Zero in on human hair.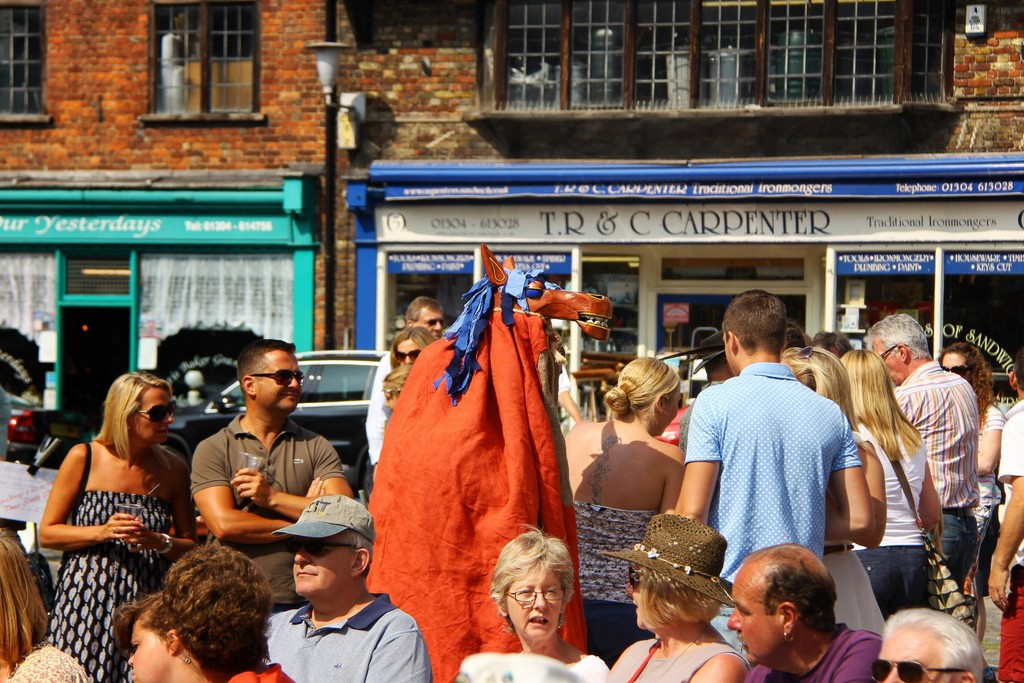
Zeroed in: rect(811, 329, 856, 359).
